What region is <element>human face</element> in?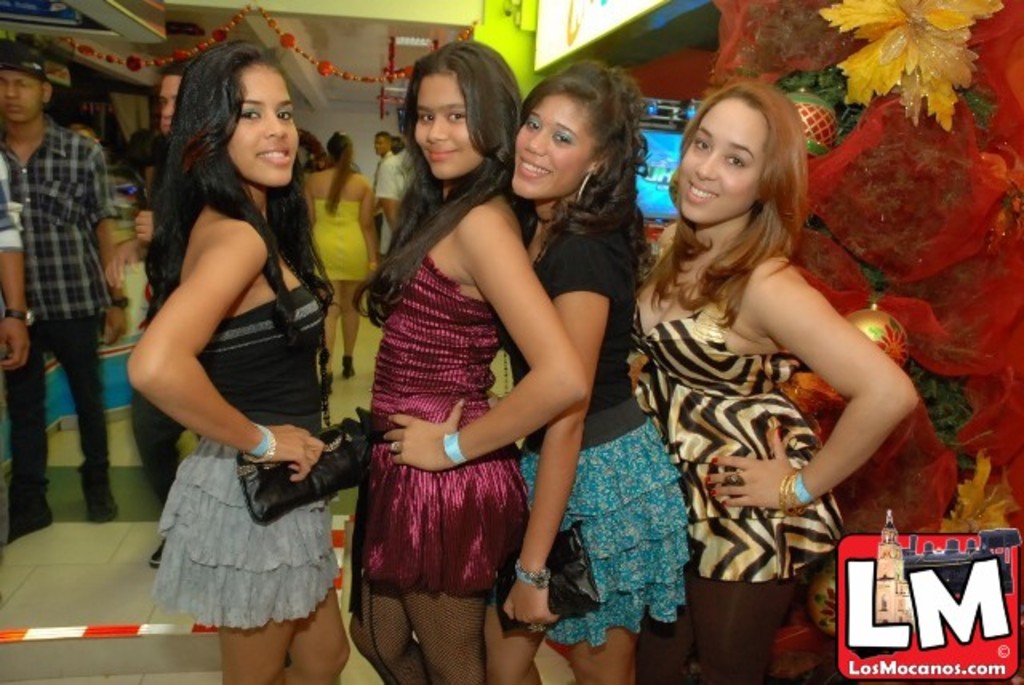
x1=680, y1=93, x2=762, y2=222.
